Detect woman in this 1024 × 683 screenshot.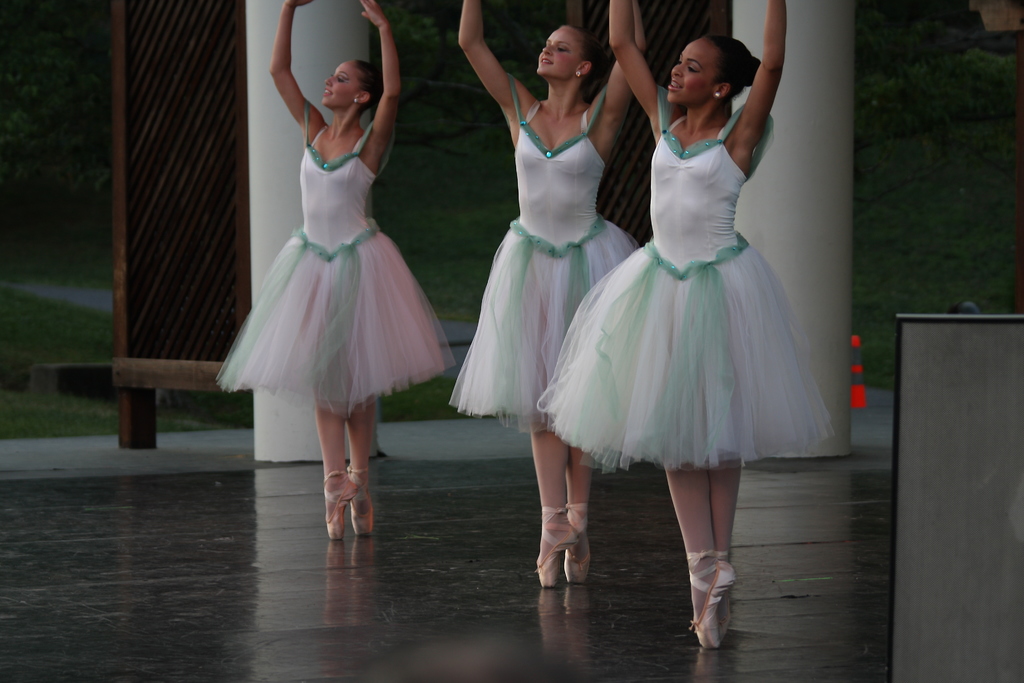
Detection: x1=600 y1=0 x2=830 y2=651.
